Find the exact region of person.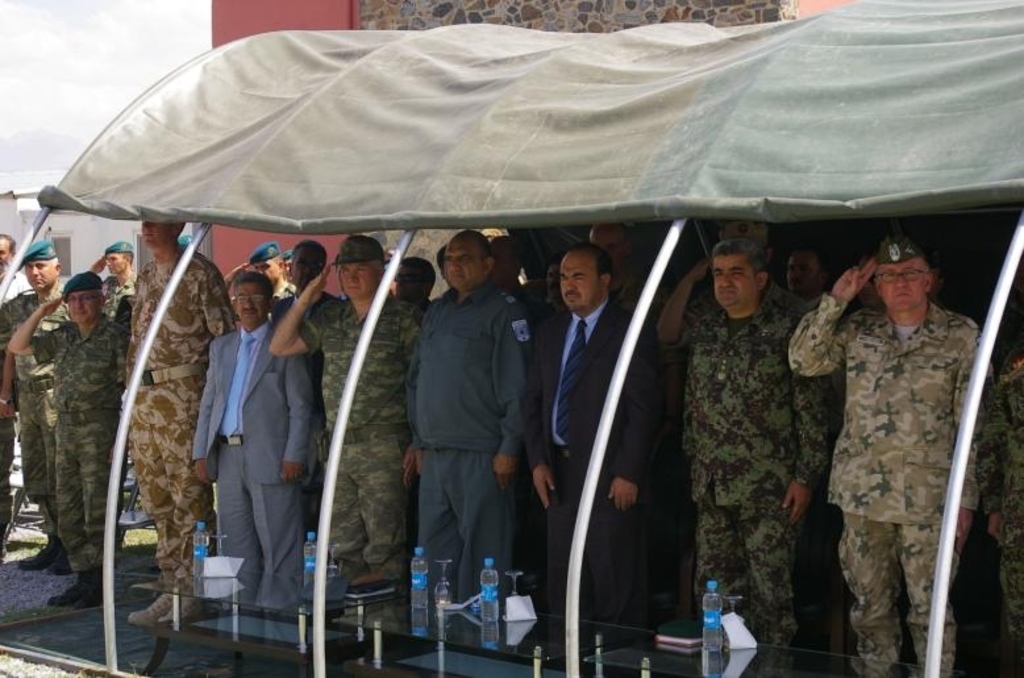
Exact region: (396, 253, 436, 323).
